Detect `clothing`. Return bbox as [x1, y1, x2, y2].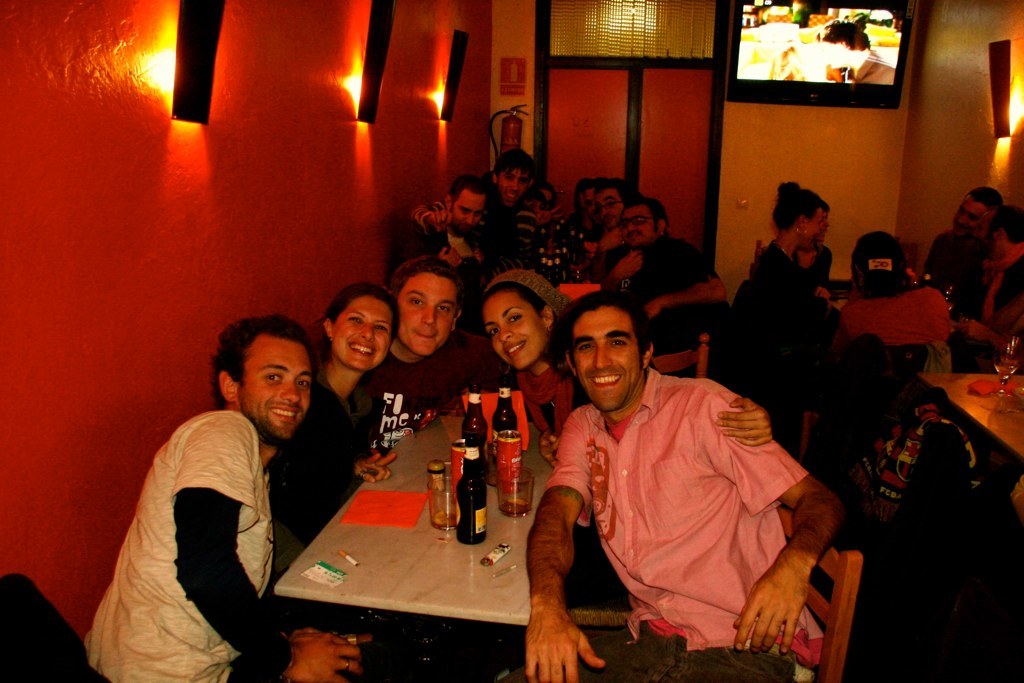
[832, 327, 942, 465].
